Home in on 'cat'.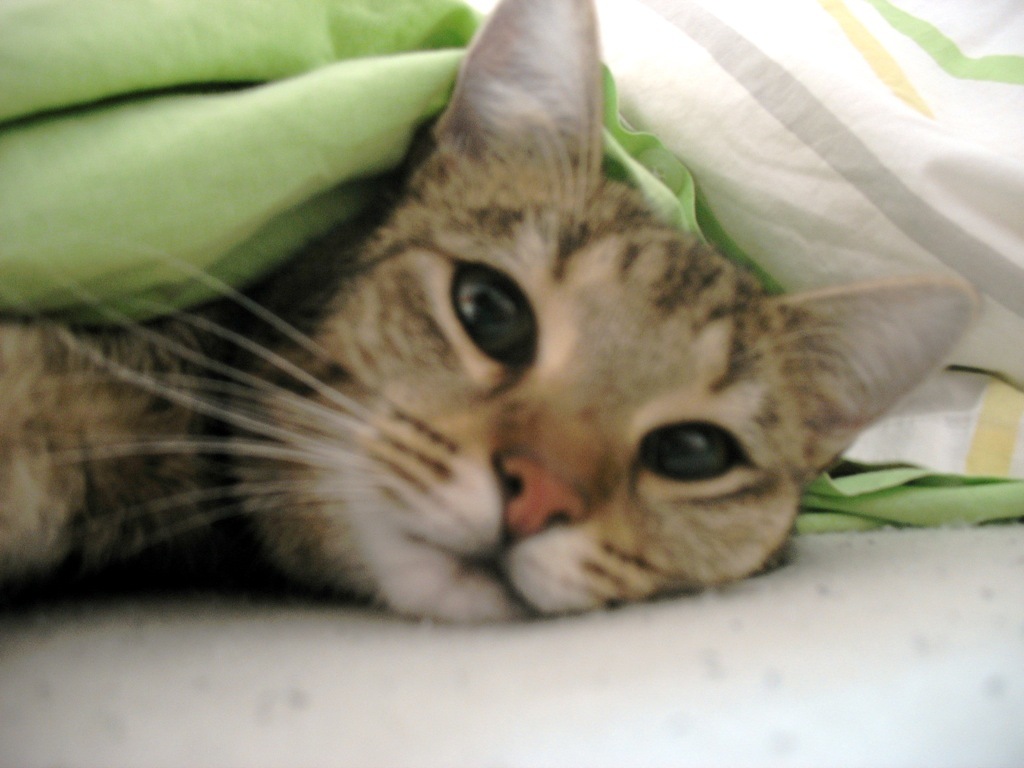
Homed in at <region>0, 0, 983, 627</region>.
